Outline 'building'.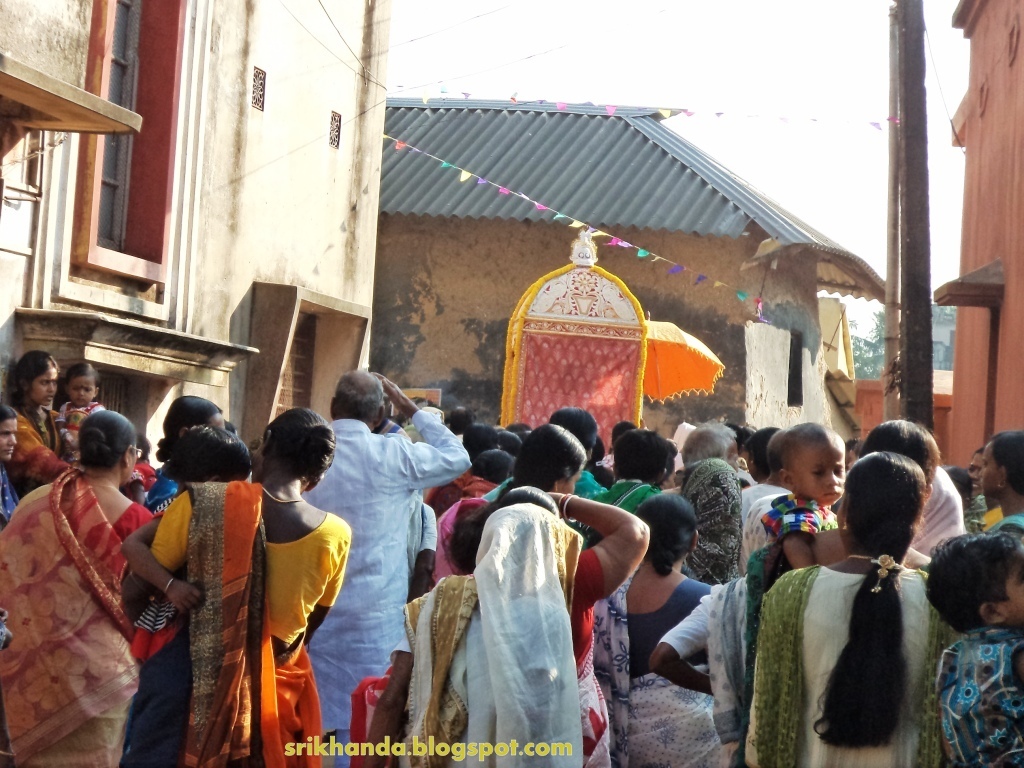
Outline: crop(0, 0, 403, 468).
